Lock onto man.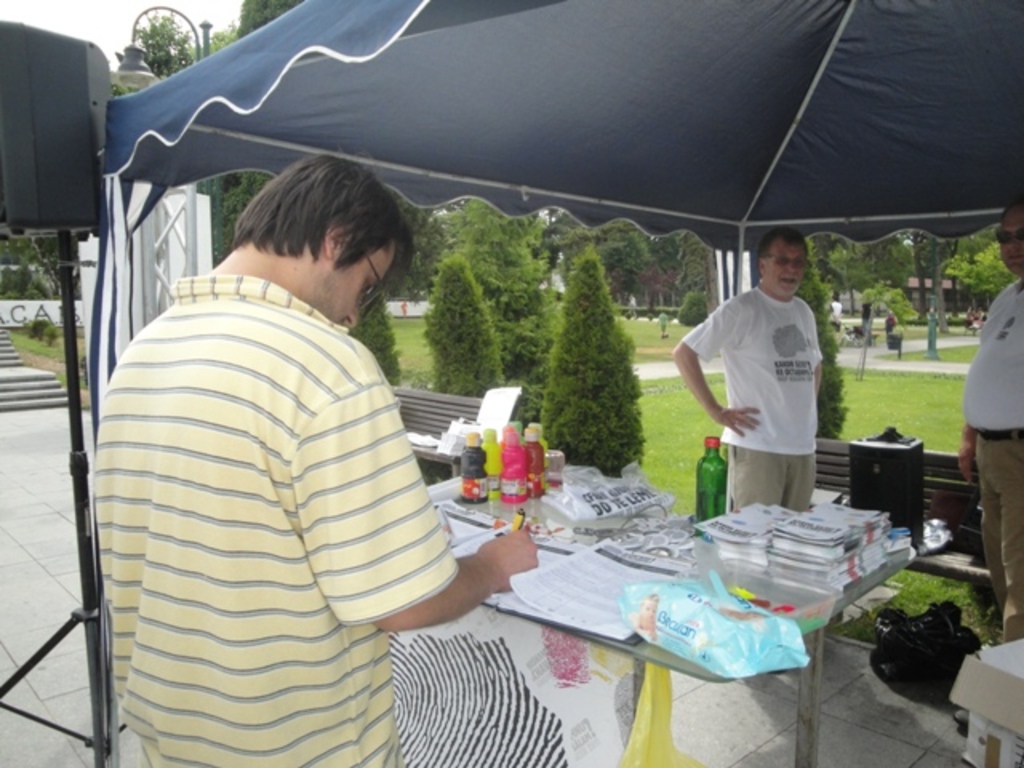
Locked: <box>949,194,1022,734</box>.
